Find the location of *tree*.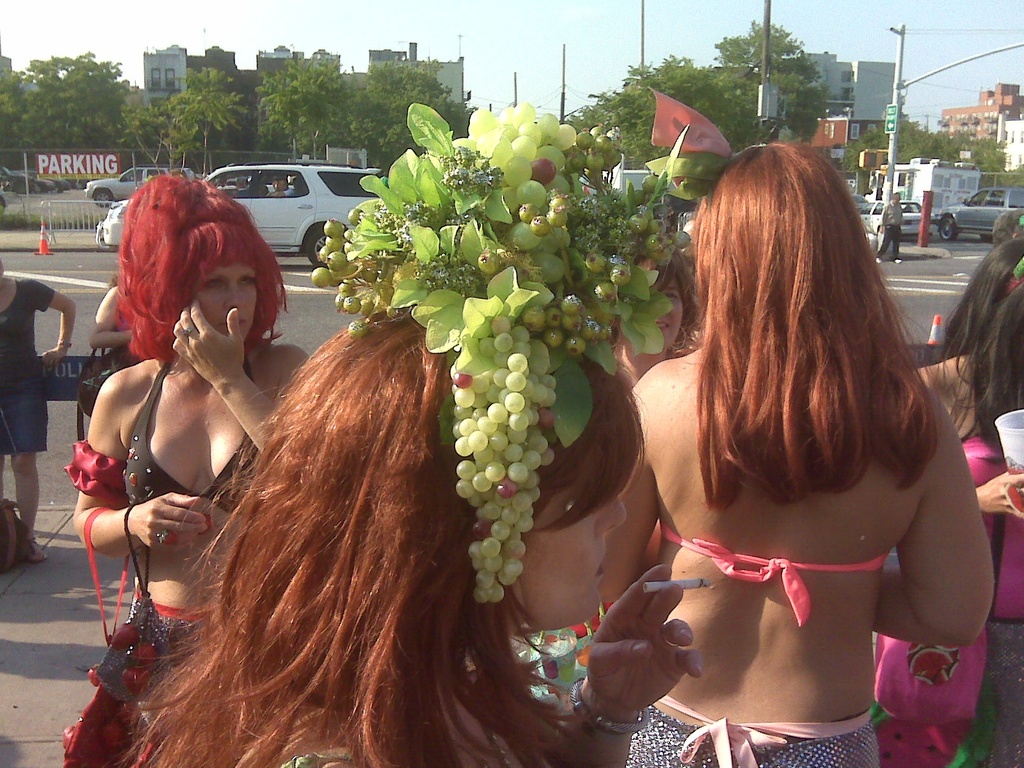
Location: x1=170, y1=66, x2=250, y2=172.
